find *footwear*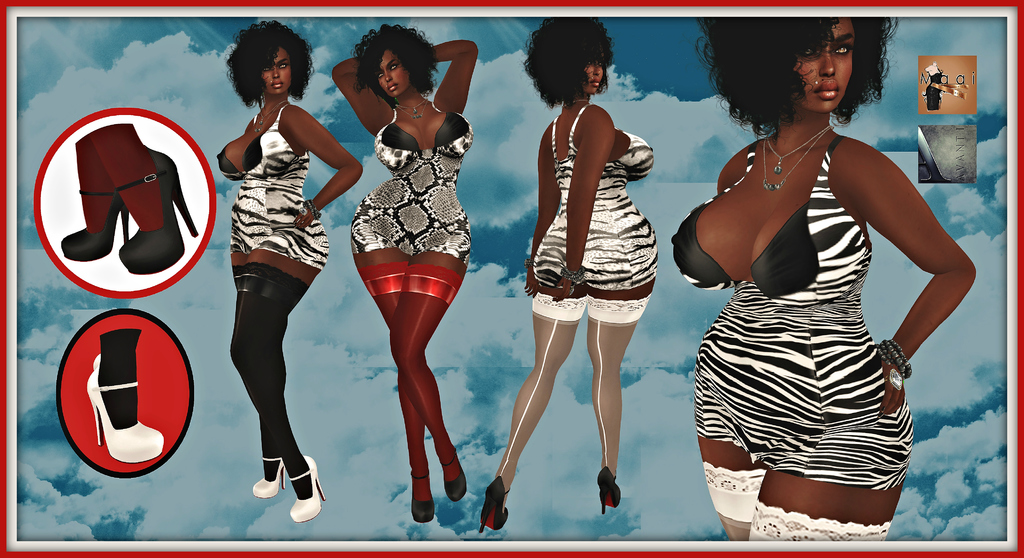
59 186 130 259
